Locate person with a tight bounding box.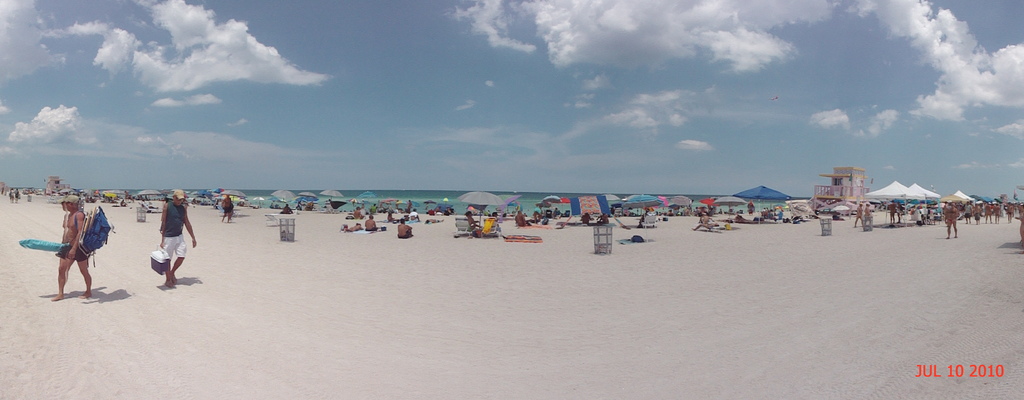
160, 187, 195, 290.
